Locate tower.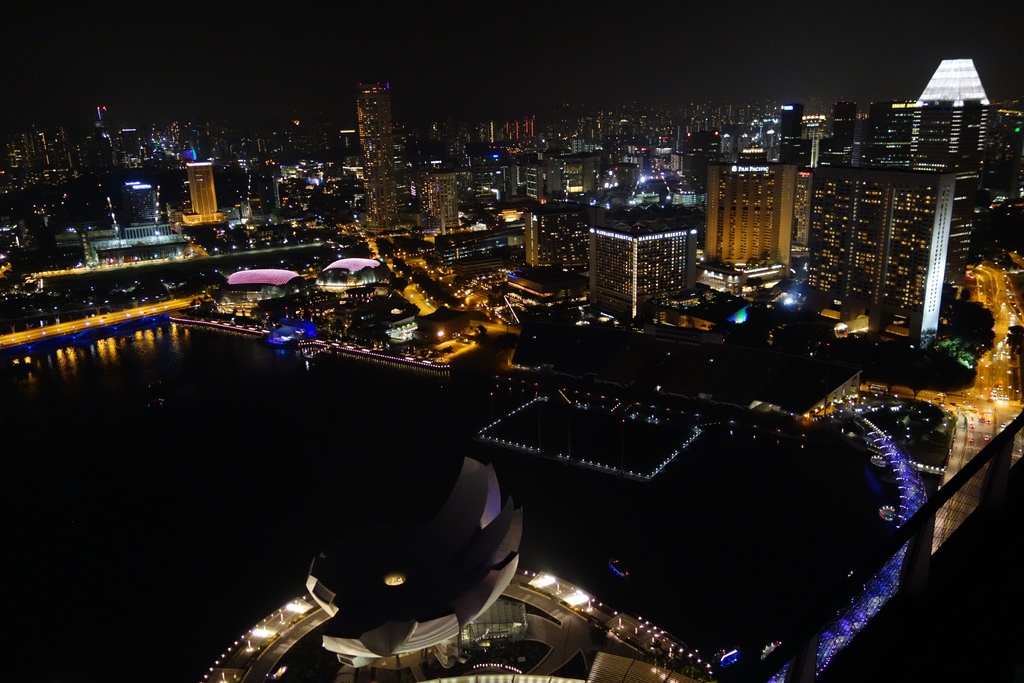
Bounding box: locate(909, 58, 989, 283).
